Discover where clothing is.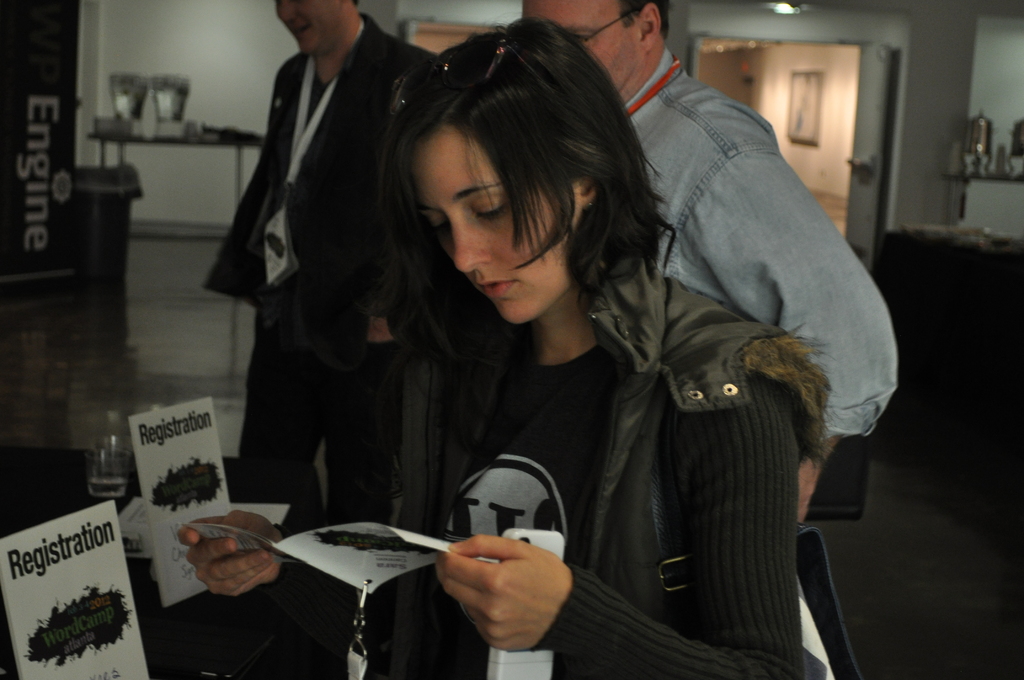
Discovered at bbox(203, 15, 433, 531).
